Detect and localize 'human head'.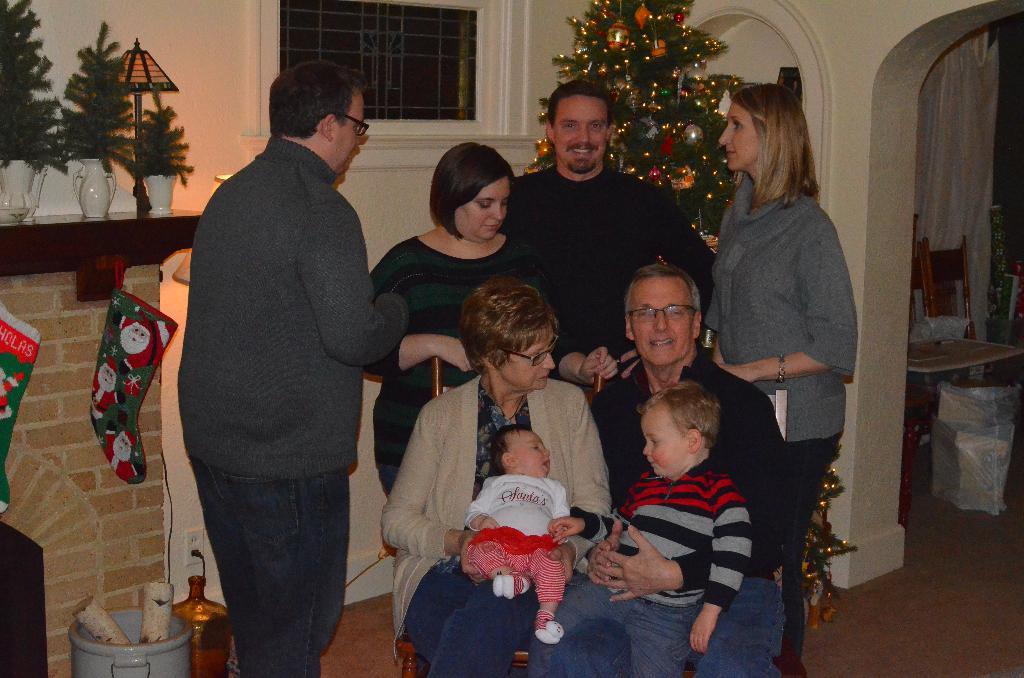
Localized at locate(637, 399, 731, 483).
